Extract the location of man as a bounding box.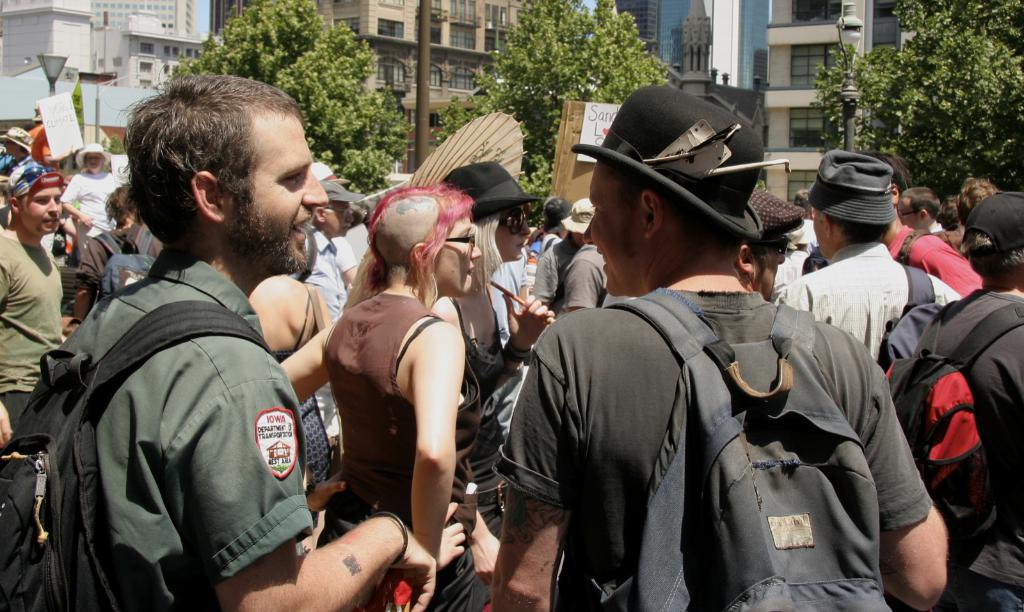
left=557, top=198, right=625, bottom=321.
